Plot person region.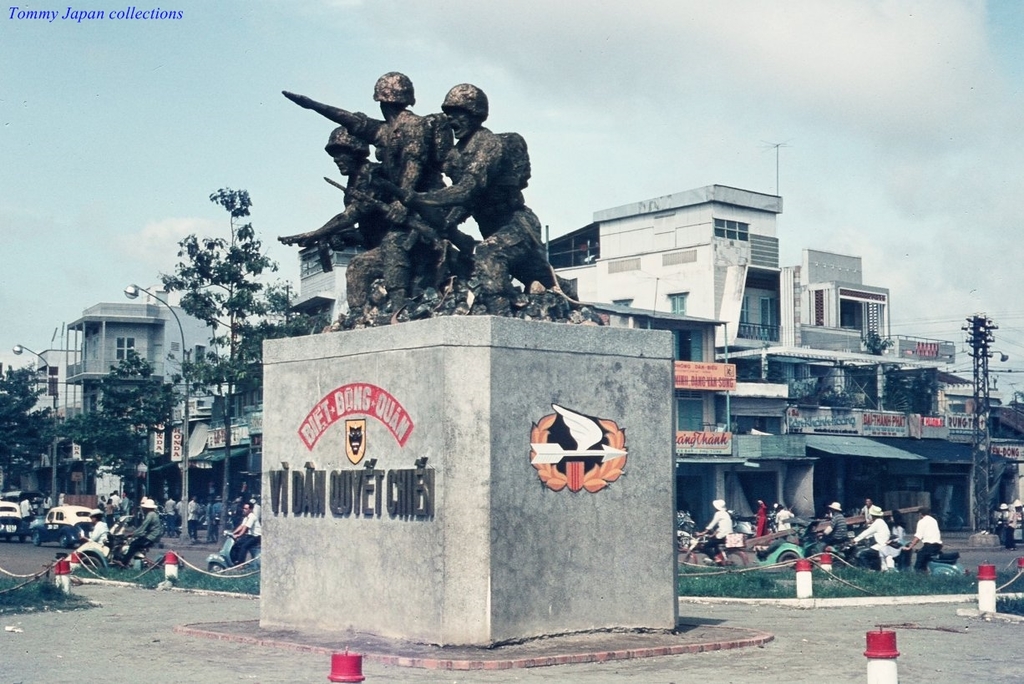
Plotted at l=818, t=500, r=849, b=545.
